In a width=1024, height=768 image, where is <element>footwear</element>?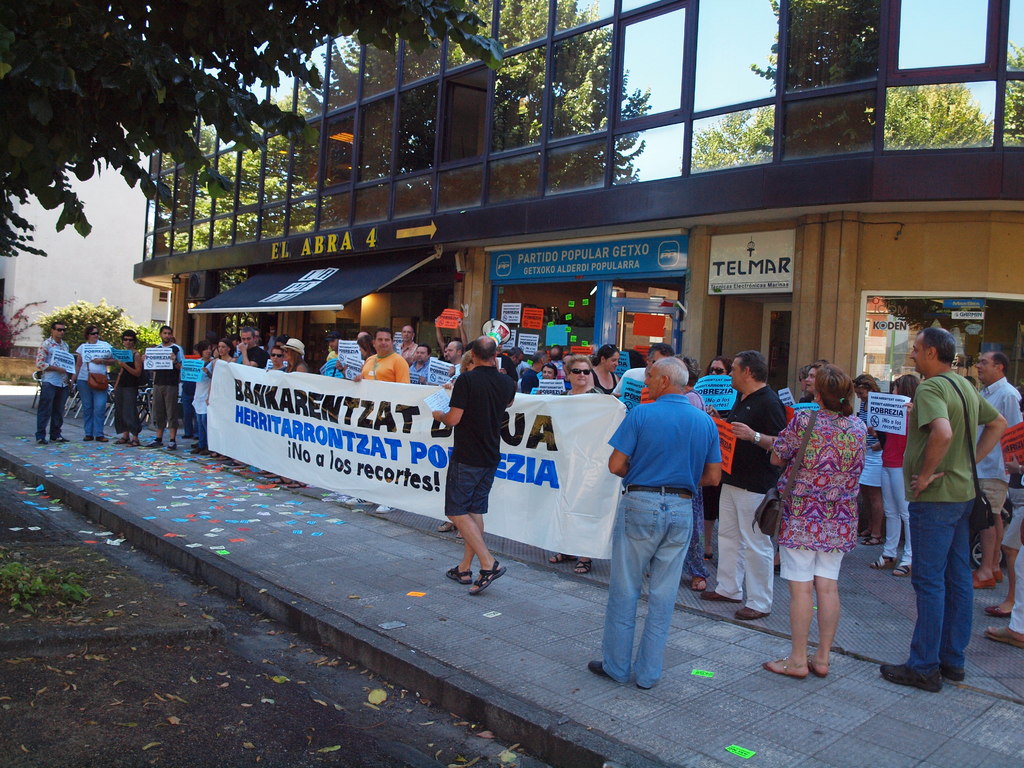
locate(115, 438, 125, 446).
